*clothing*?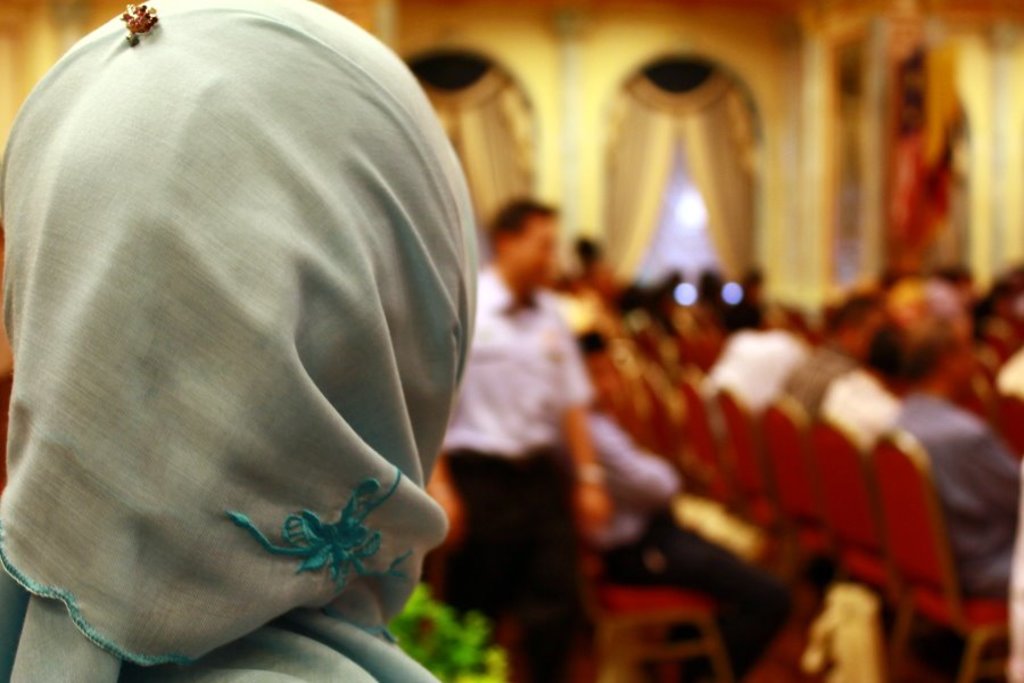
pyautogui.locateOnScreen(447, 266, 591, 665)
